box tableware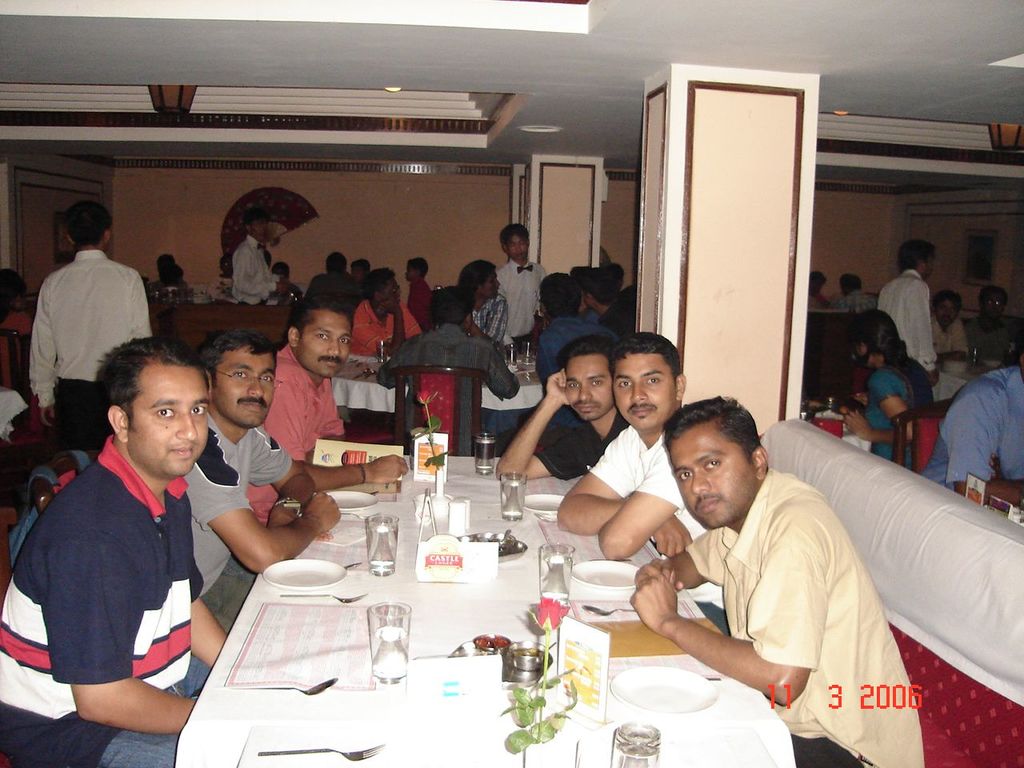
l=362, t=602, r=413, b=687
